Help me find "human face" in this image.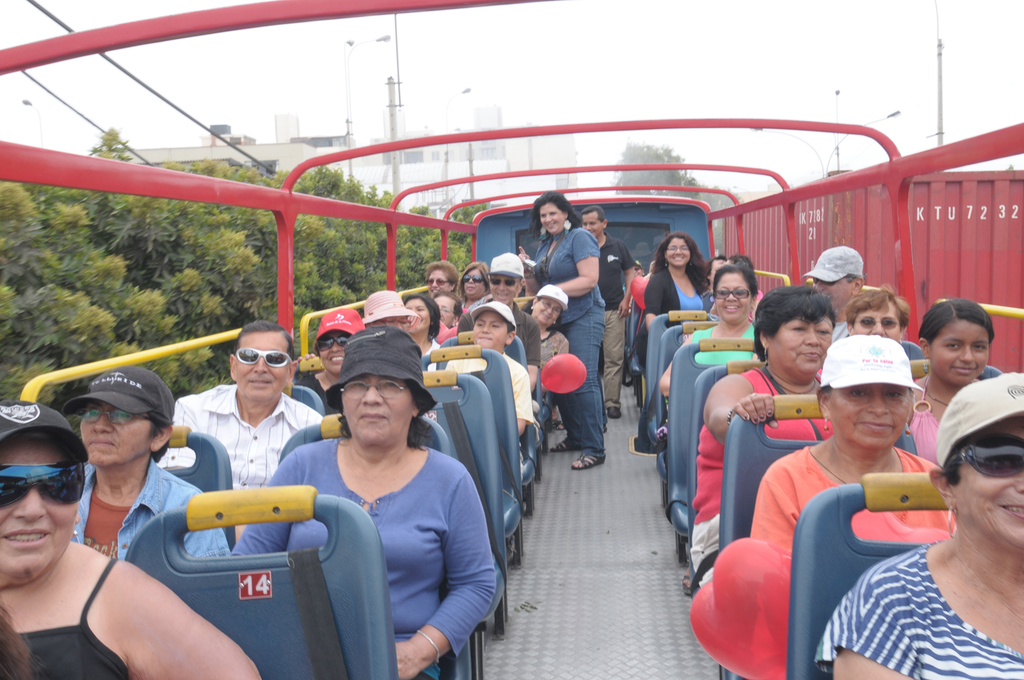
Found it: 234, 335, 291, 405.
